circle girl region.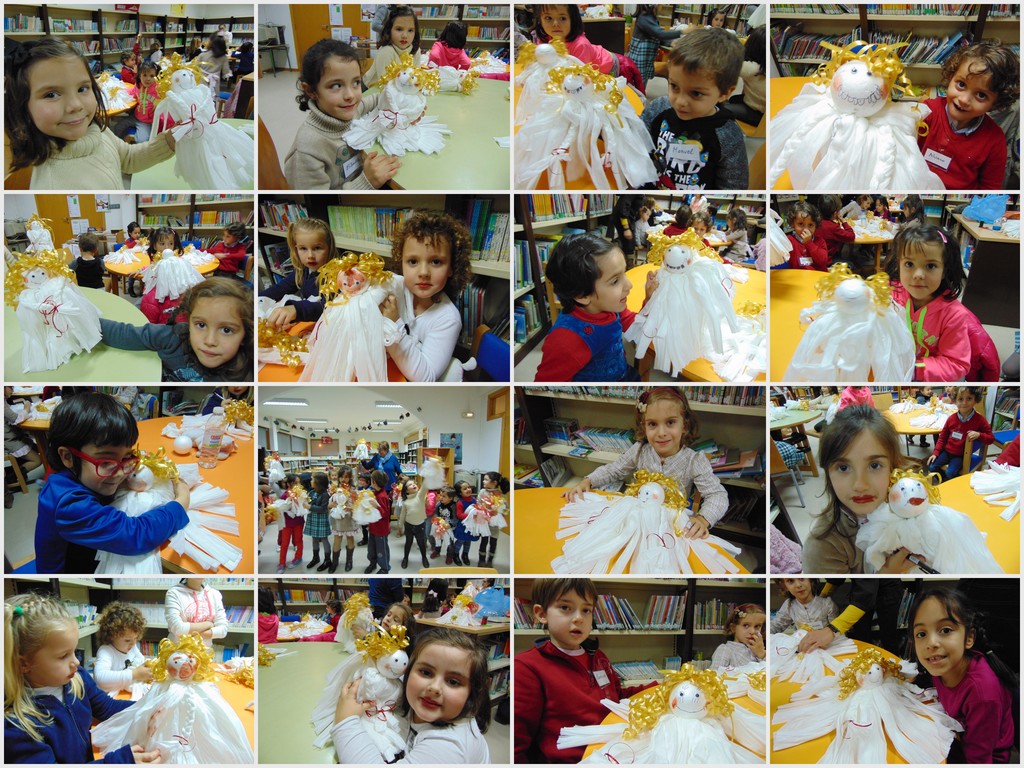
Region: <region>65, 275, 253, 380</region>.
